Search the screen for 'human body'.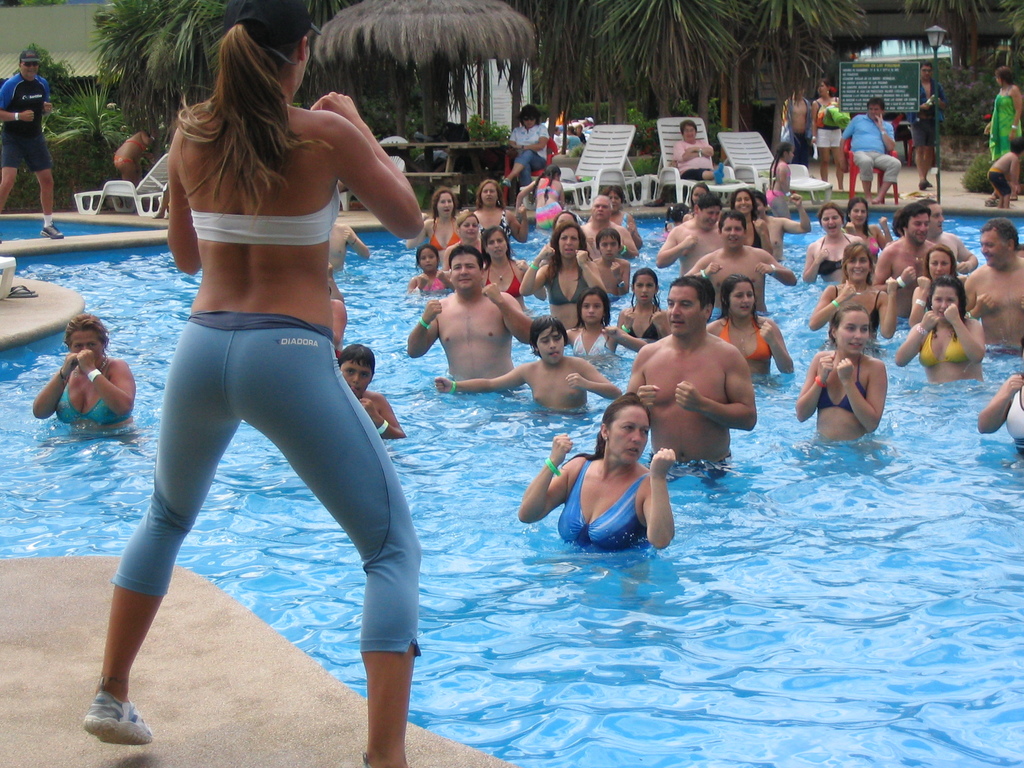
Found at region(805, 276, 895, 355).
